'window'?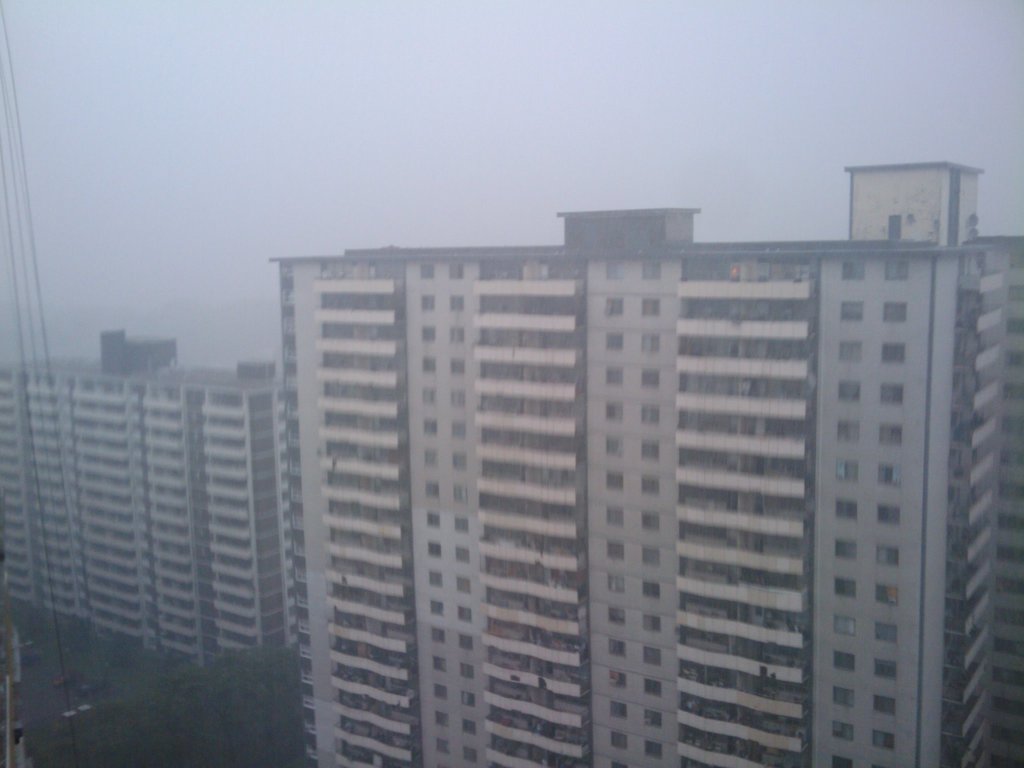
[left=451, top=358, right=466, bottom=379]
